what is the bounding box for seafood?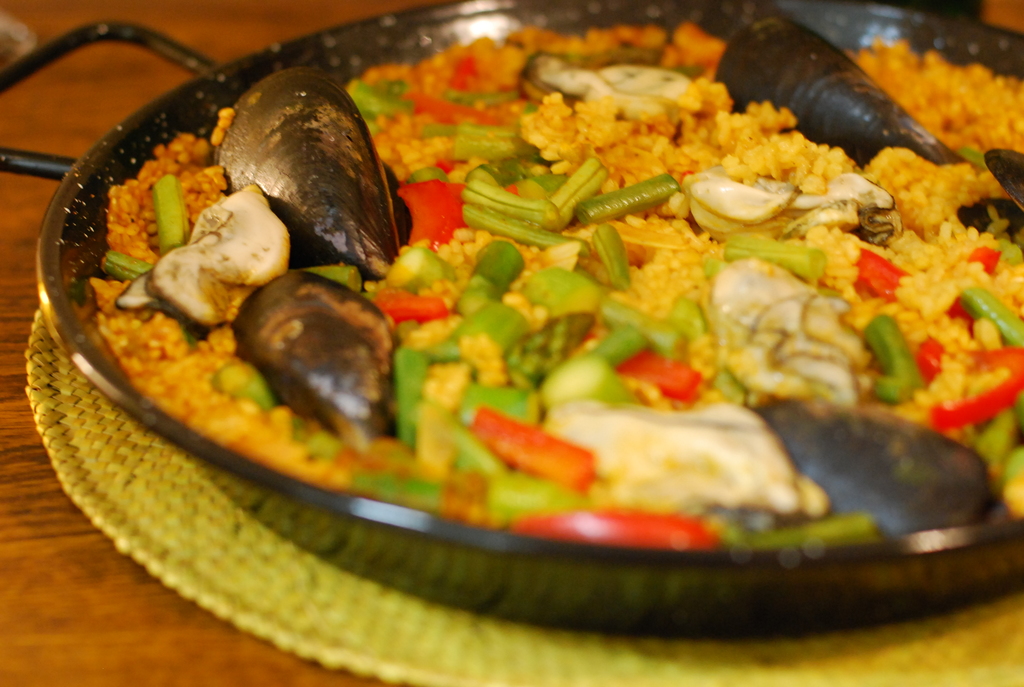
(left=515, top=46, right=694, bottom=105).
